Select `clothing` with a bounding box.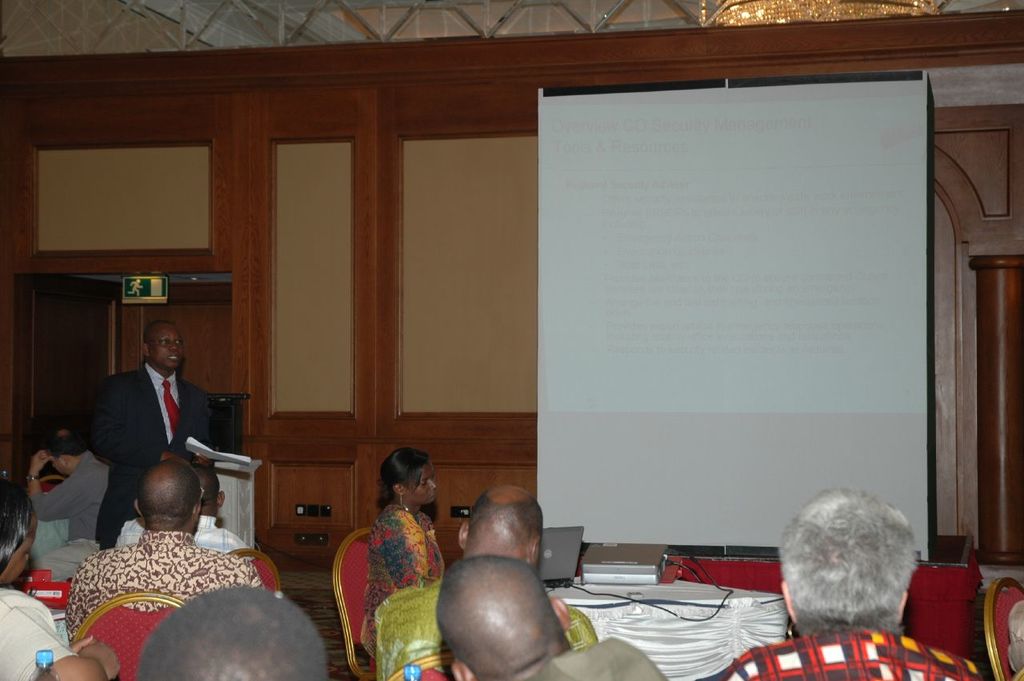
detection(85, 360, 215, 547).
